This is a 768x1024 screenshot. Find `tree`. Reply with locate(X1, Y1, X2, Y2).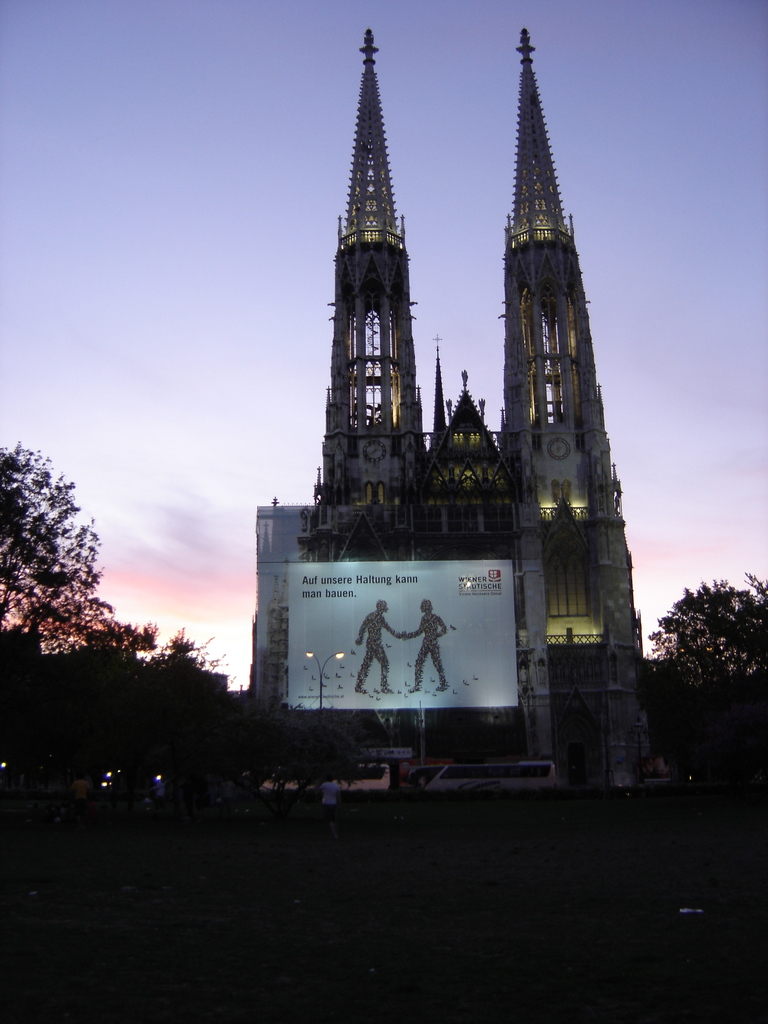
locate(6, 426, 120, 719).
